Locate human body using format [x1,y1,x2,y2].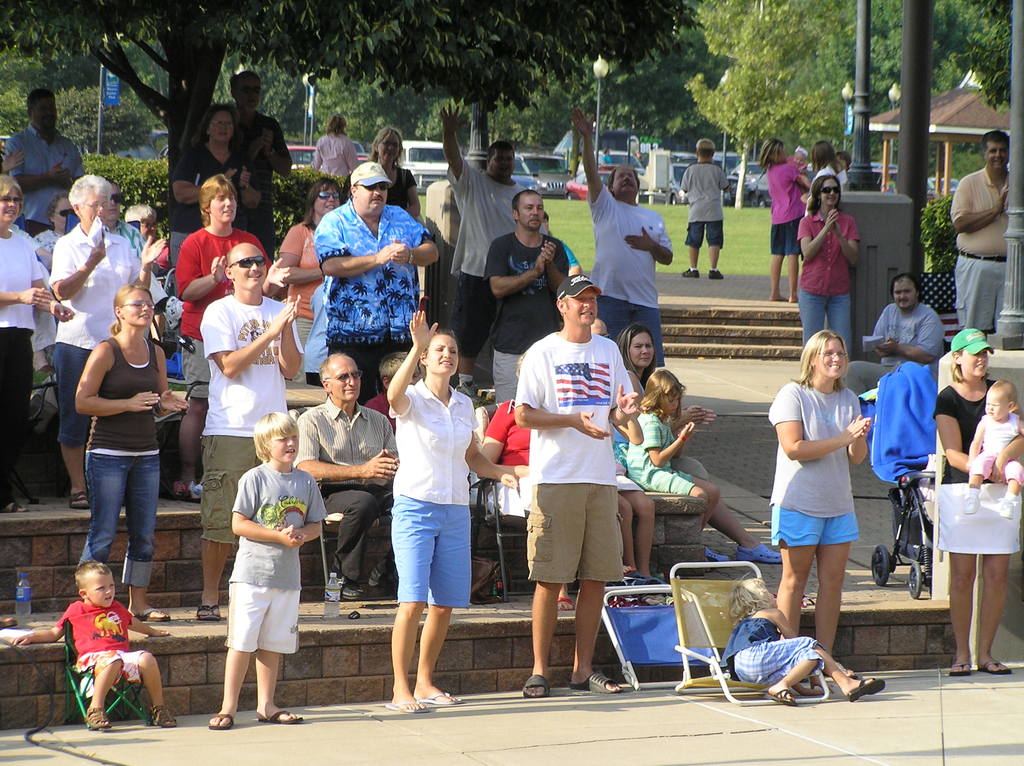
[200,292,306,620].
